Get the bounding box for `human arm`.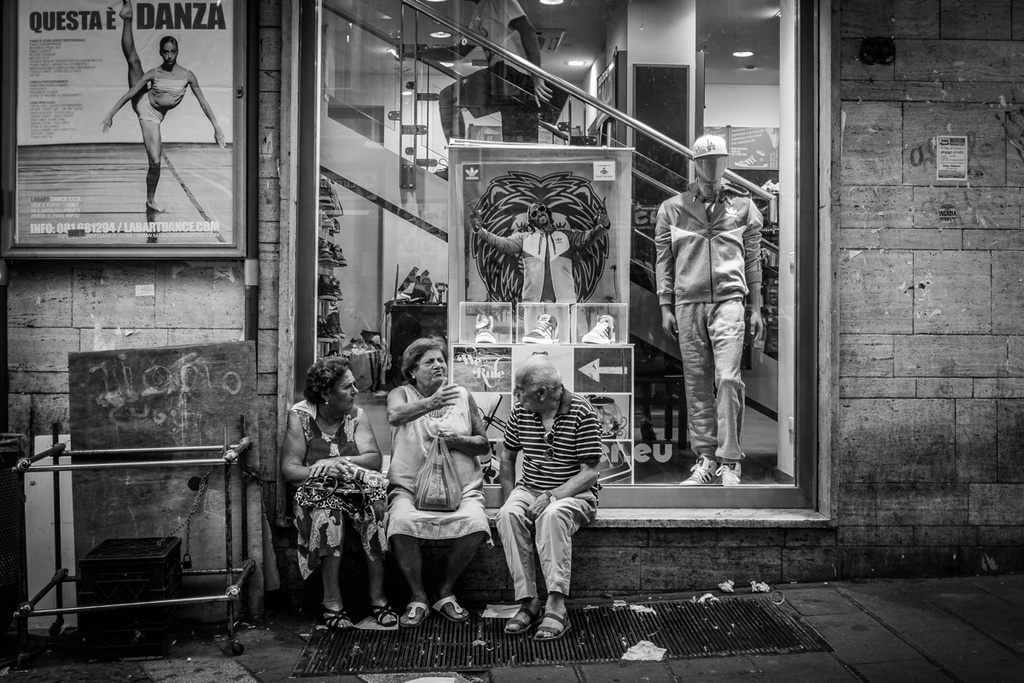
detection(303, 410, 384, 479).
